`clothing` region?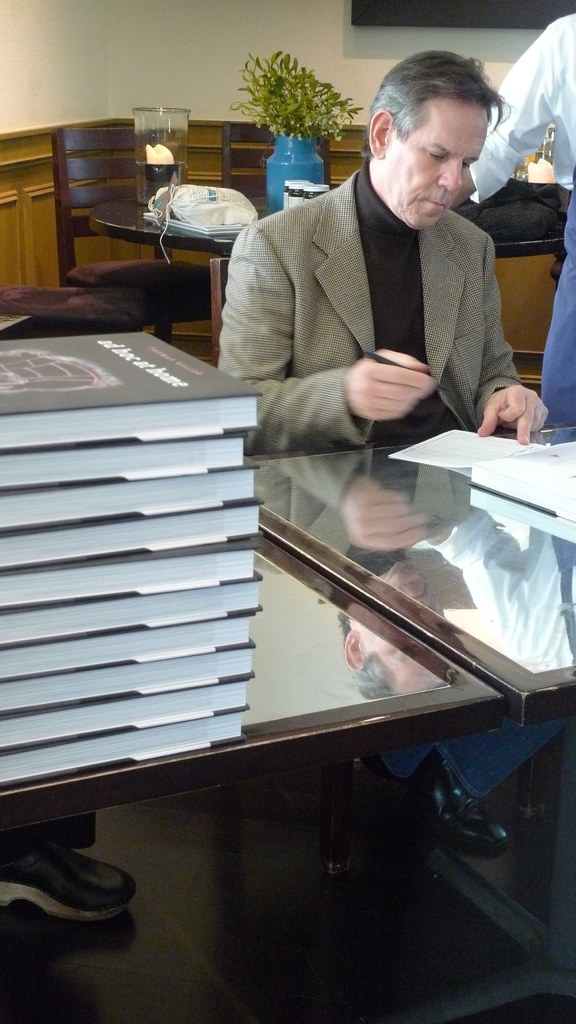
220:125:530:481
